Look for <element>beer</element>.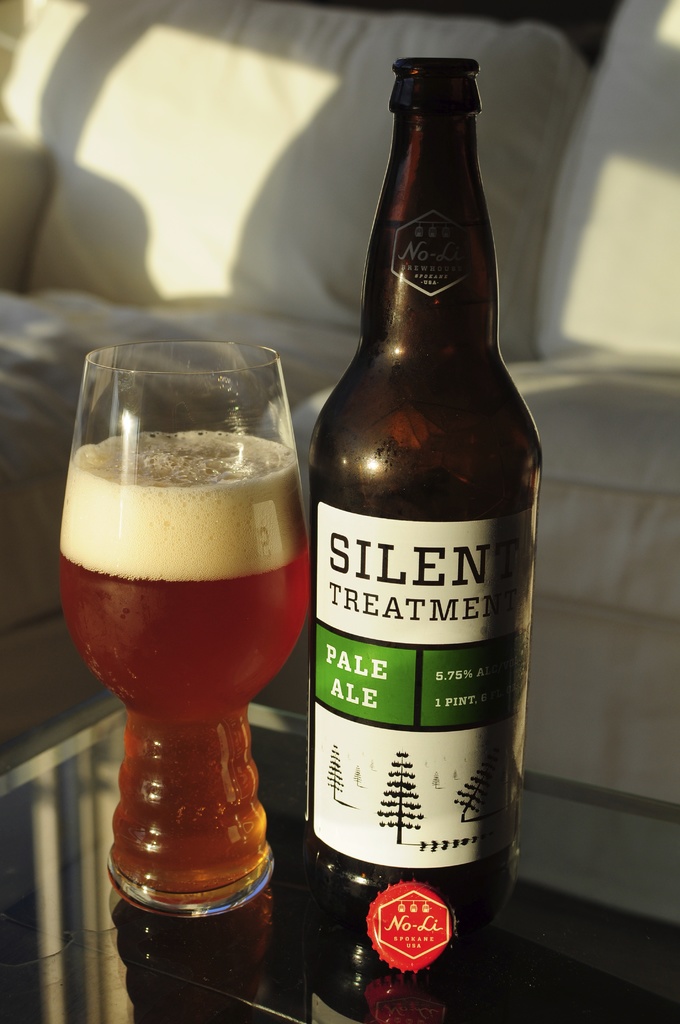
Found: [305,54,542,947].
